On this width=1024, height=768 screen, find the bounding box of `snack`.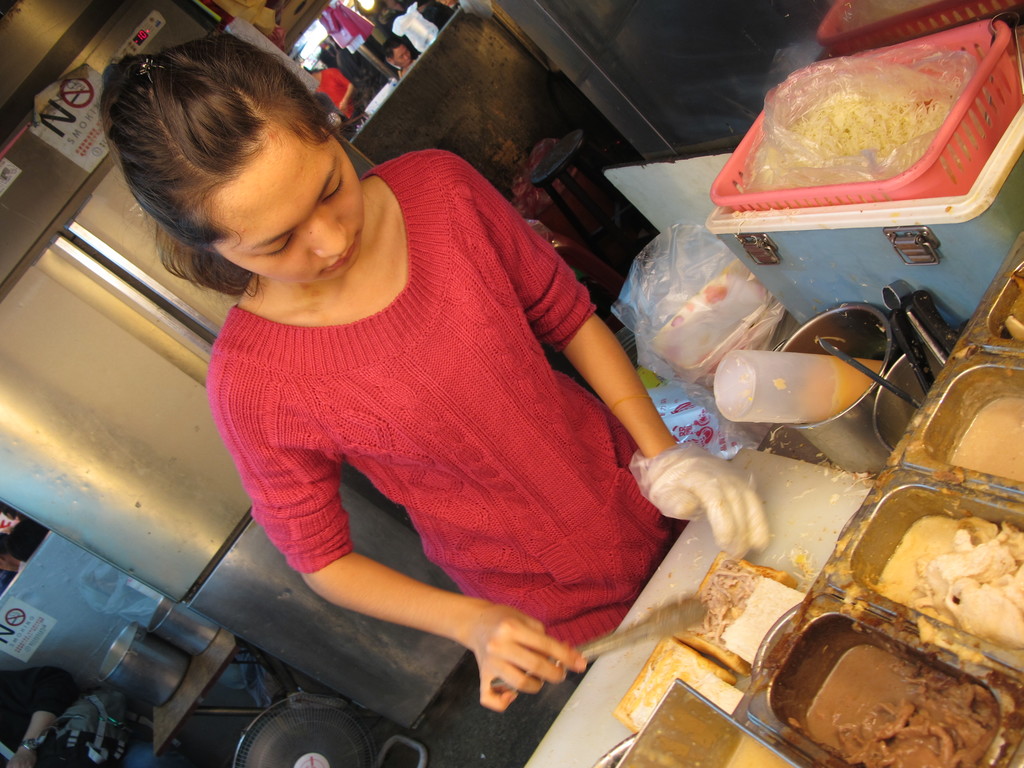
Bounding box: bbox=[610, 638, 758, 740].
